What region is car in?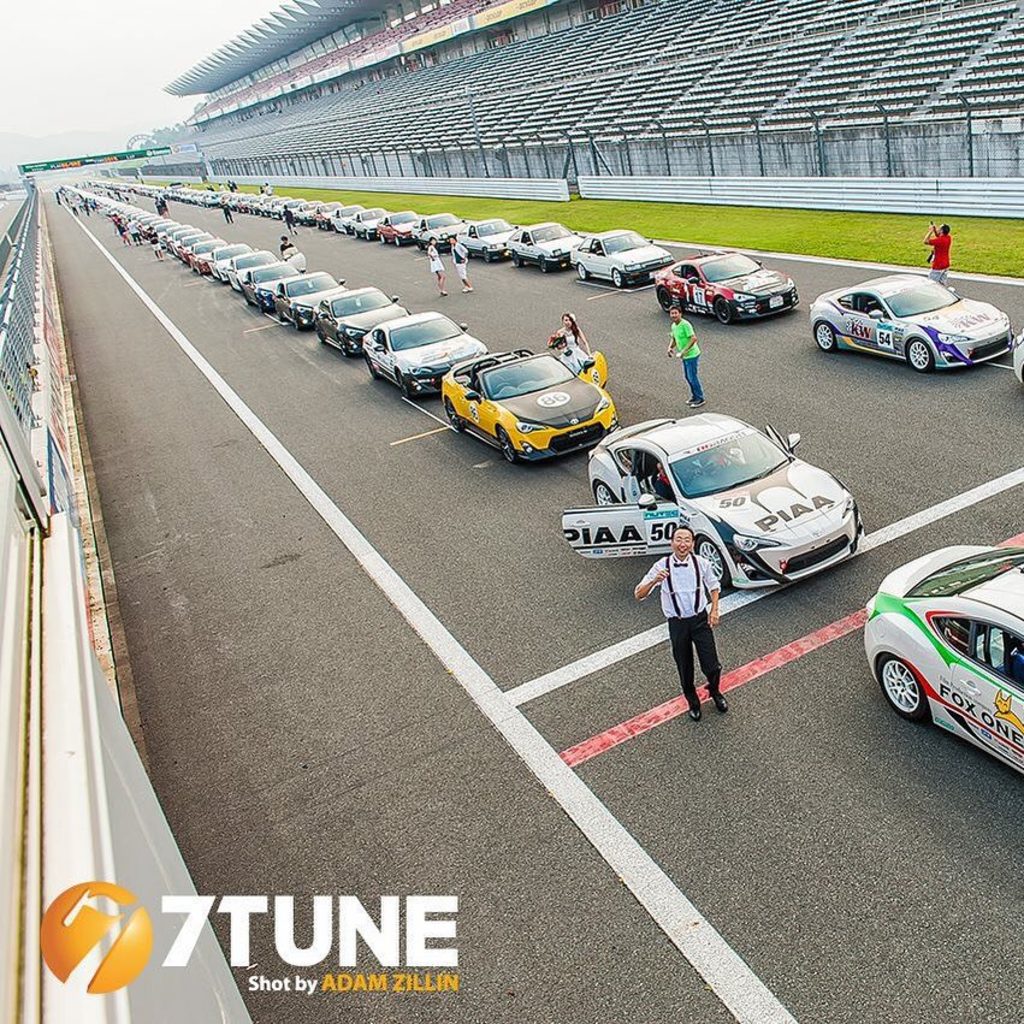
[558, 409, 869, 590].
